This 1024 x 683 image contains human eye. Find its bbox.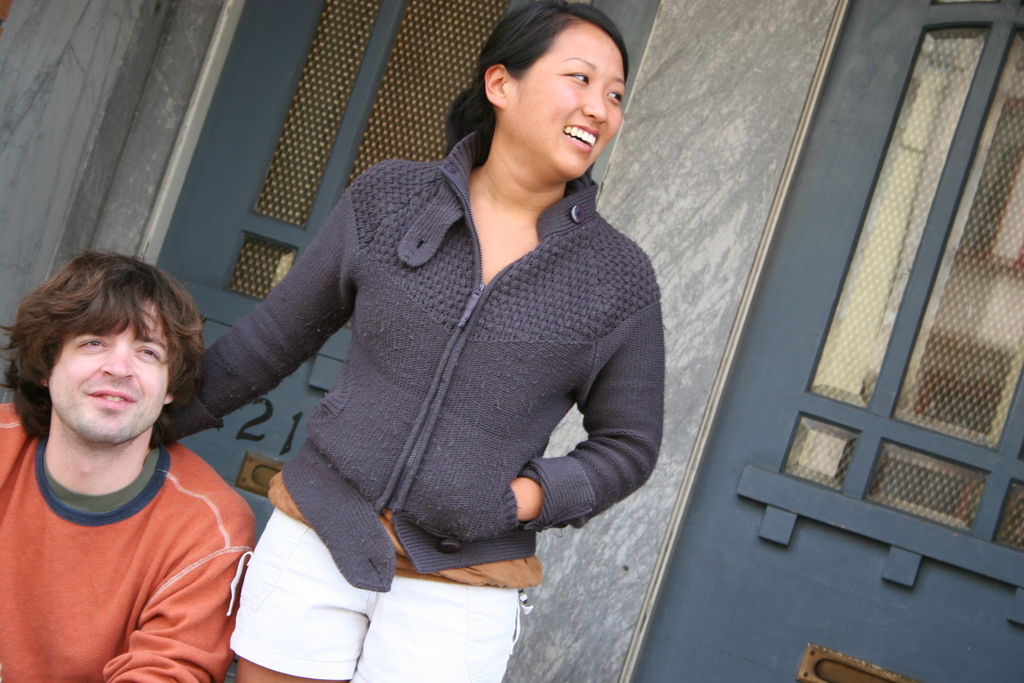
Rect(73, 336, 106, 354).
